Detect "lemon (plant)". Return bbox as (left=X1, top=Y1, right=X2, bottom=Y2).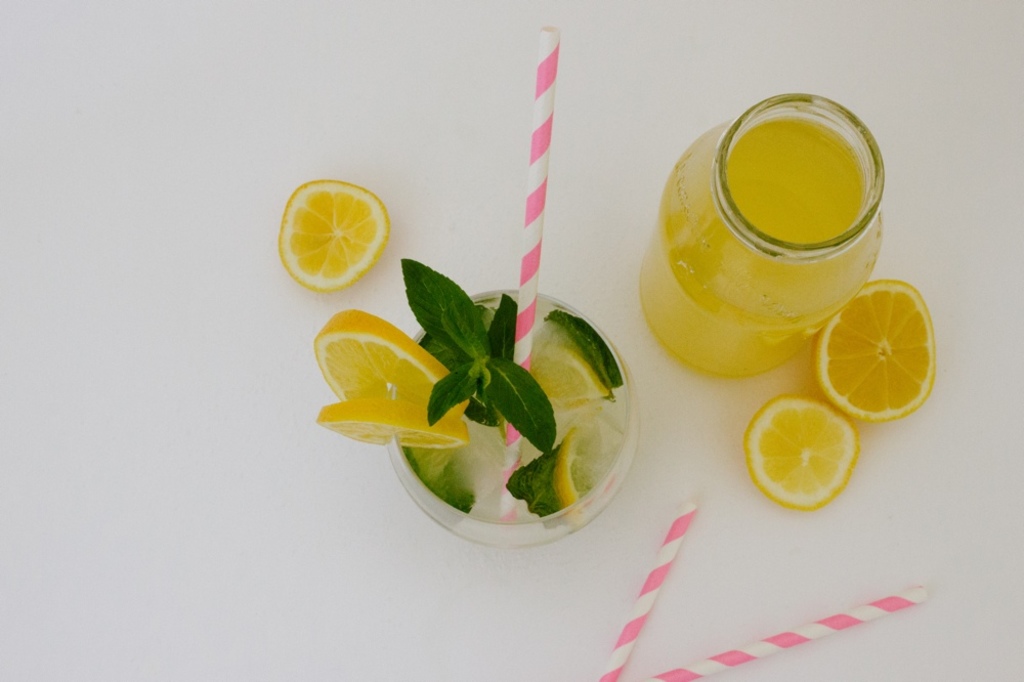
(left=745, top=395, right=864, bottom=514).
